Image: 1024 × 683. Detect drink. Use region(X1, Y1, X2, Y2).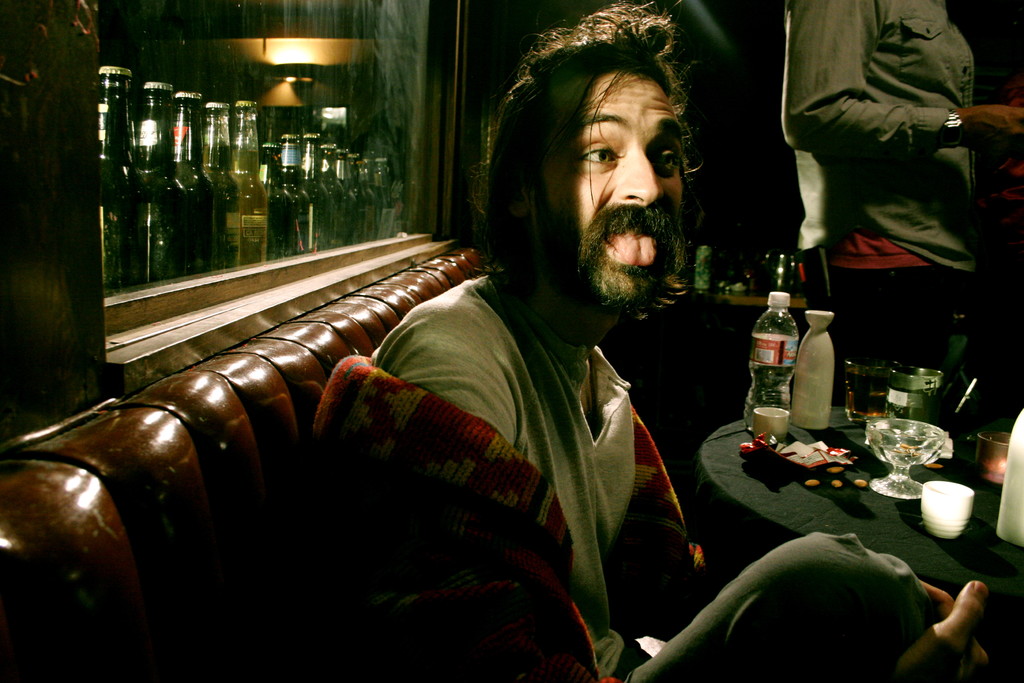
region(84, 66, 141, 290).
